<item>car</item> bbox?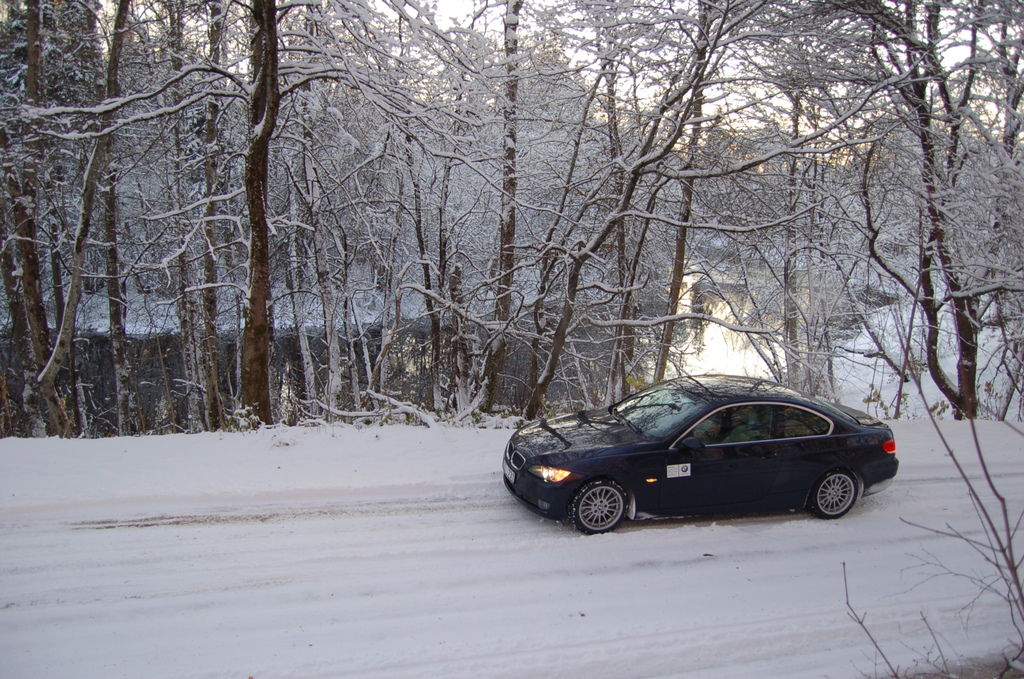
bbox=(502, 375, 902, 532)
